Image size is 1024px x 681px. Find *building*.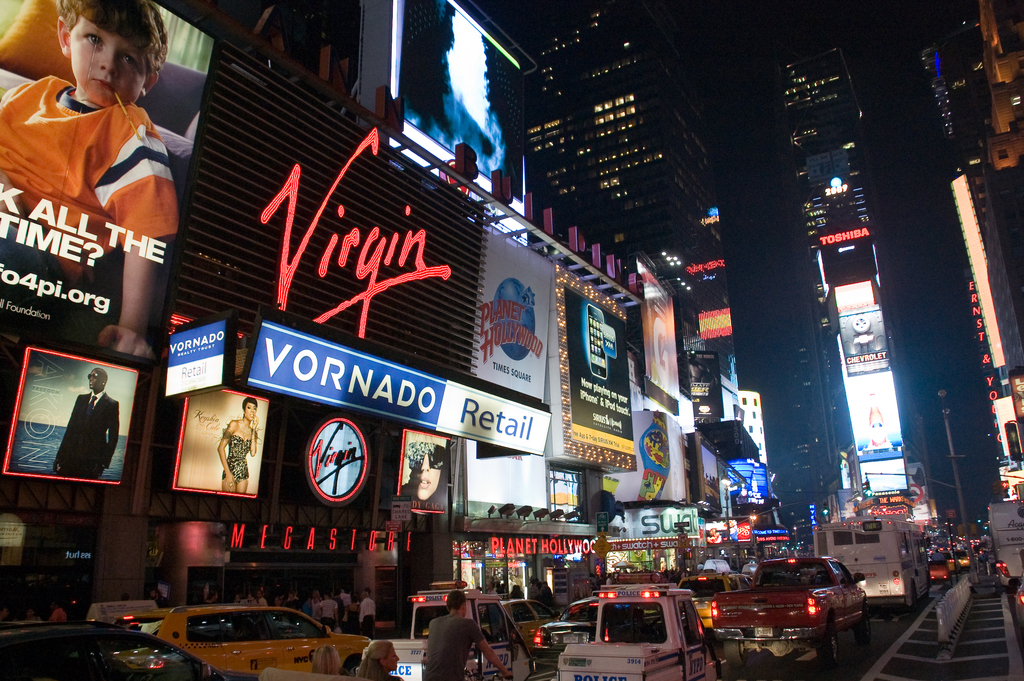
[left=522, top=0, right=732, bottom=532].
